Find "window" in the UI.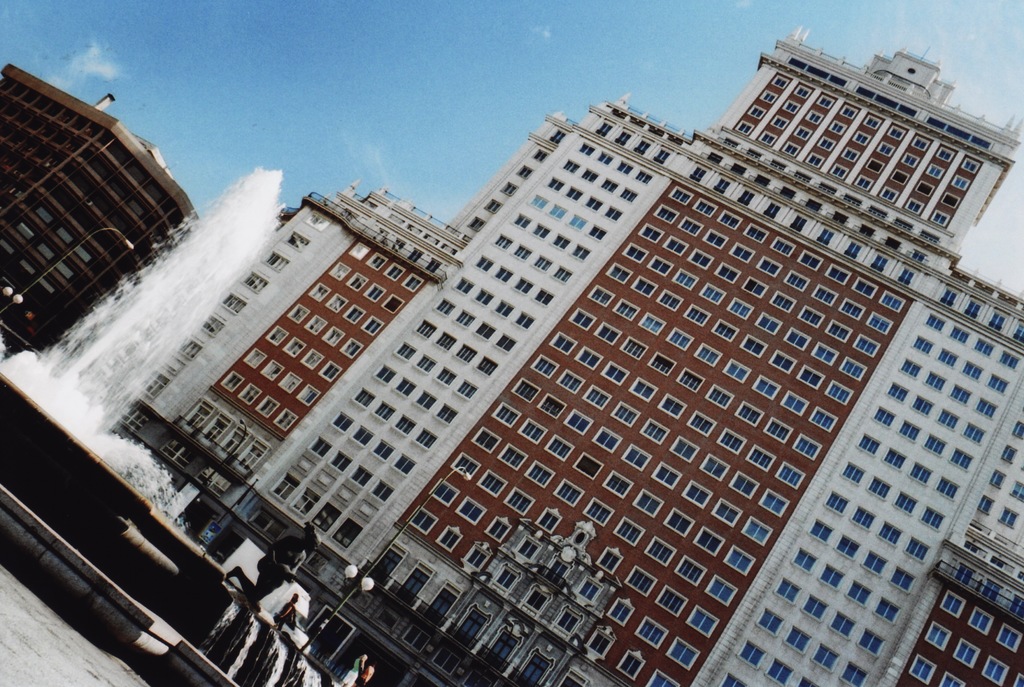
UI element at [x1=854, y1=278, x2=877, y2=295].
